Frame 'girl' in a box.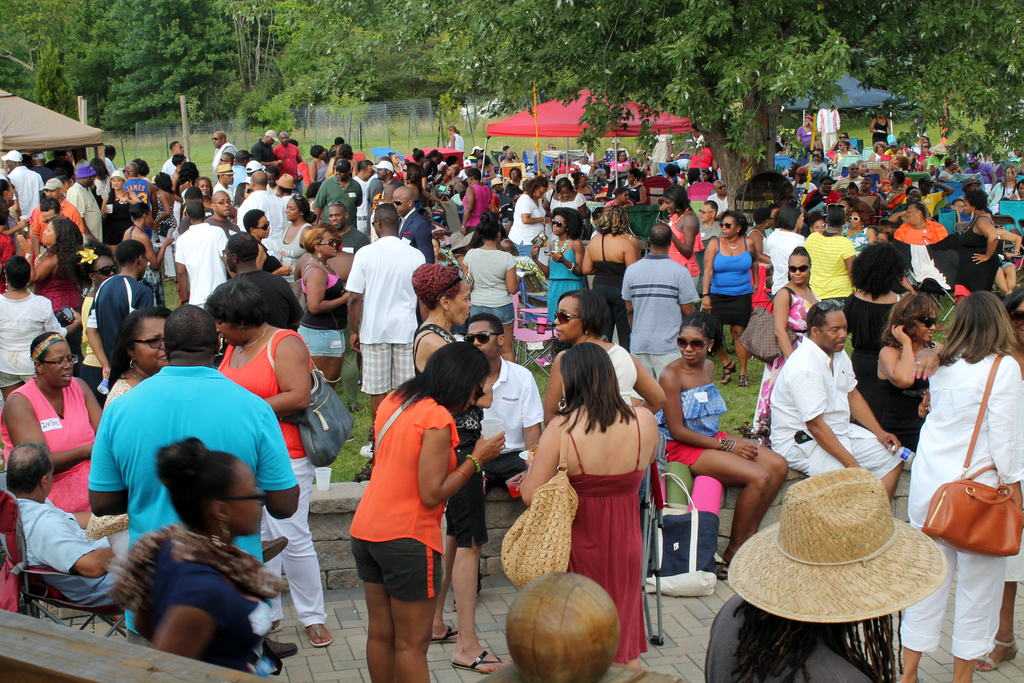
left=700, top=206, right=760, bottom=388.
